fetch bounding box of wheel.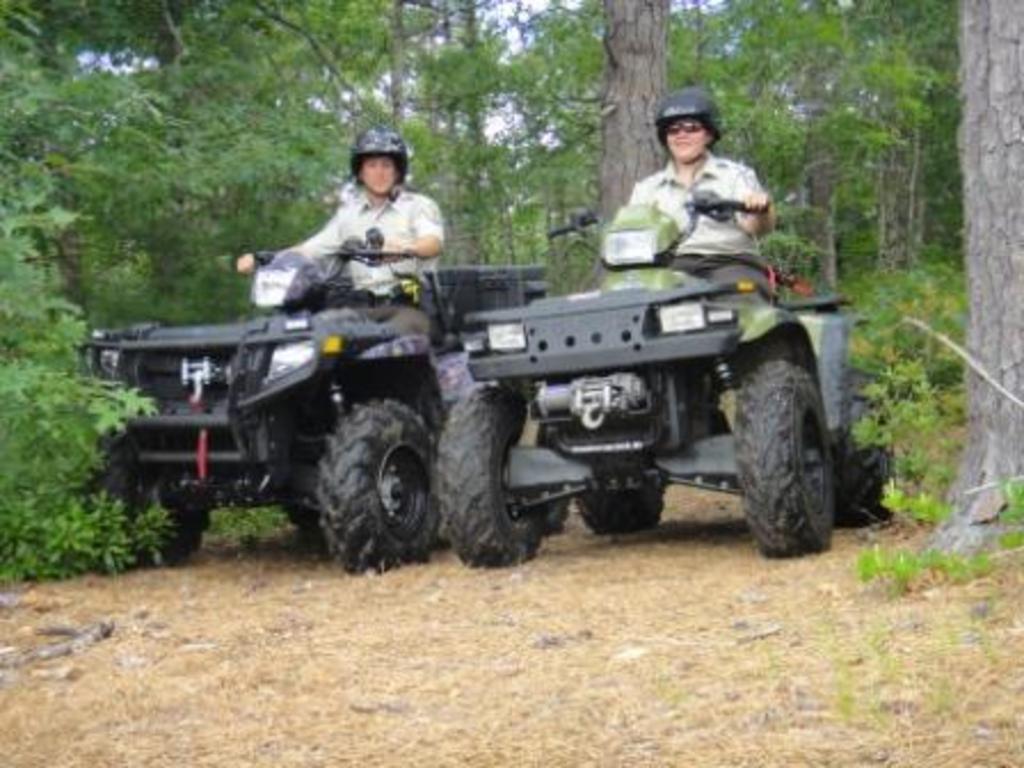
Bbox: region(430, 377, 553, 562).
